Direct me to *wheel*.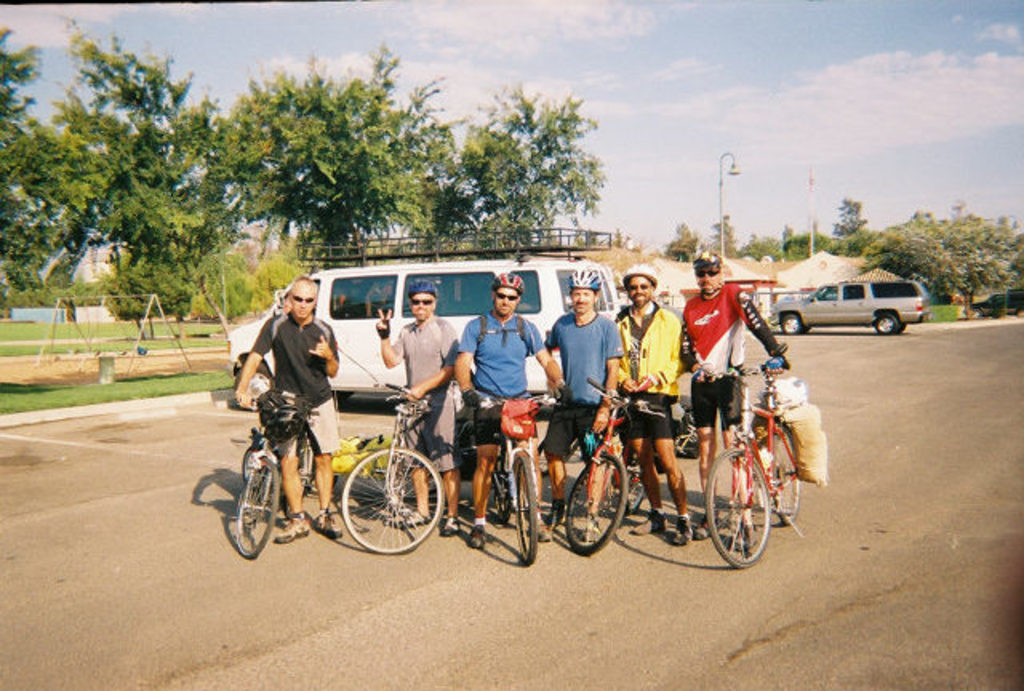
Direction: bbox=(702, 446, 774, 568).
